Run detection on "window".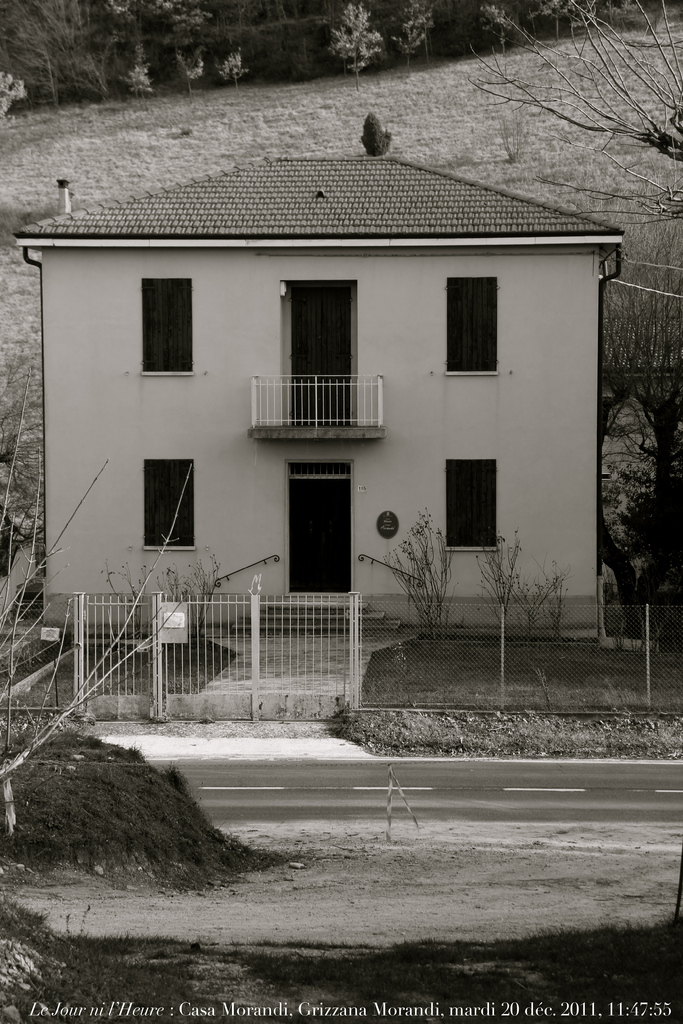
Result: x1=450, y1=447, x2=512, y2=548.
